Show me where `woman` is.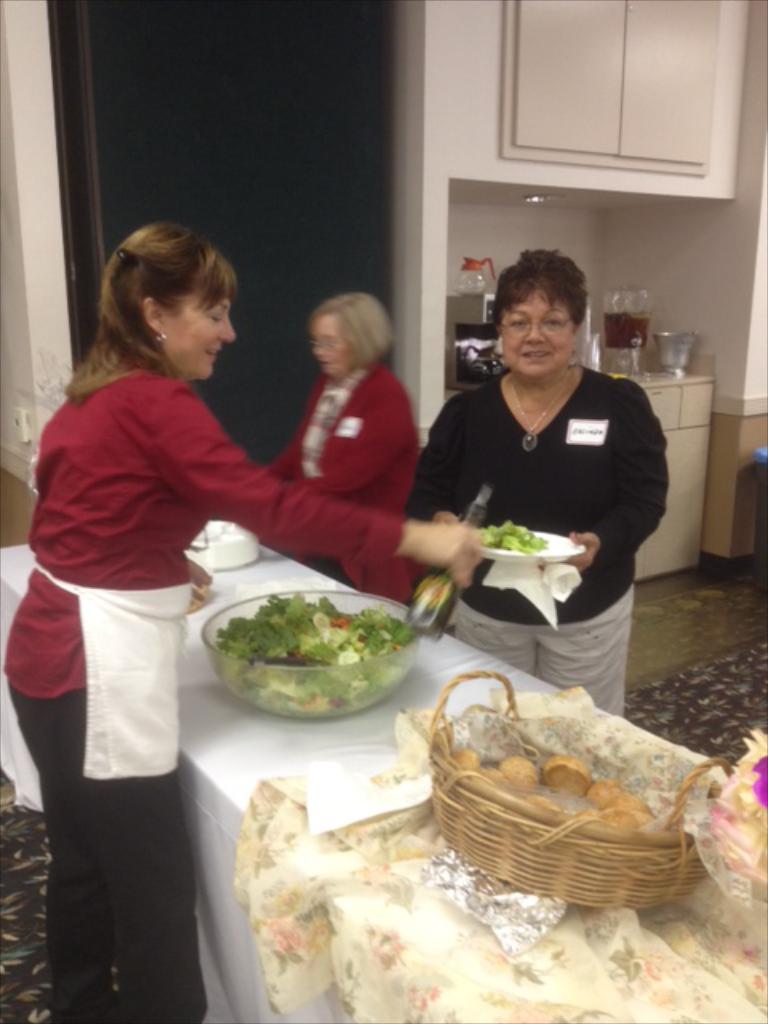
`woman` is at [3,222,490,1022].
